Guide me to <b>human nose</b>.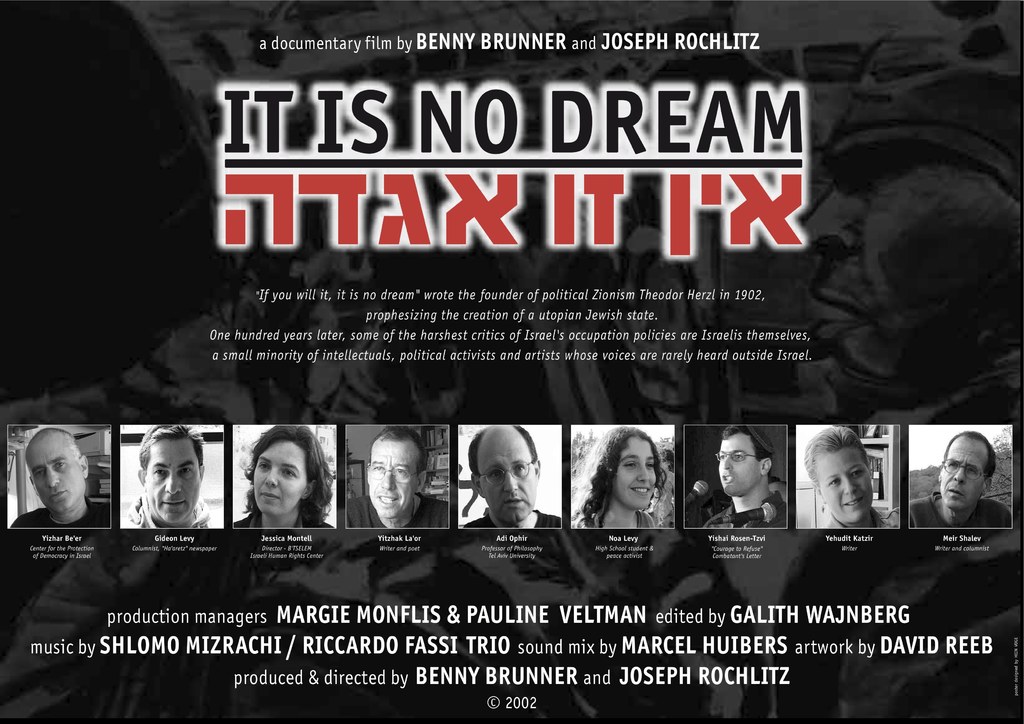
Guidance: [637, 462, 651, 479].
